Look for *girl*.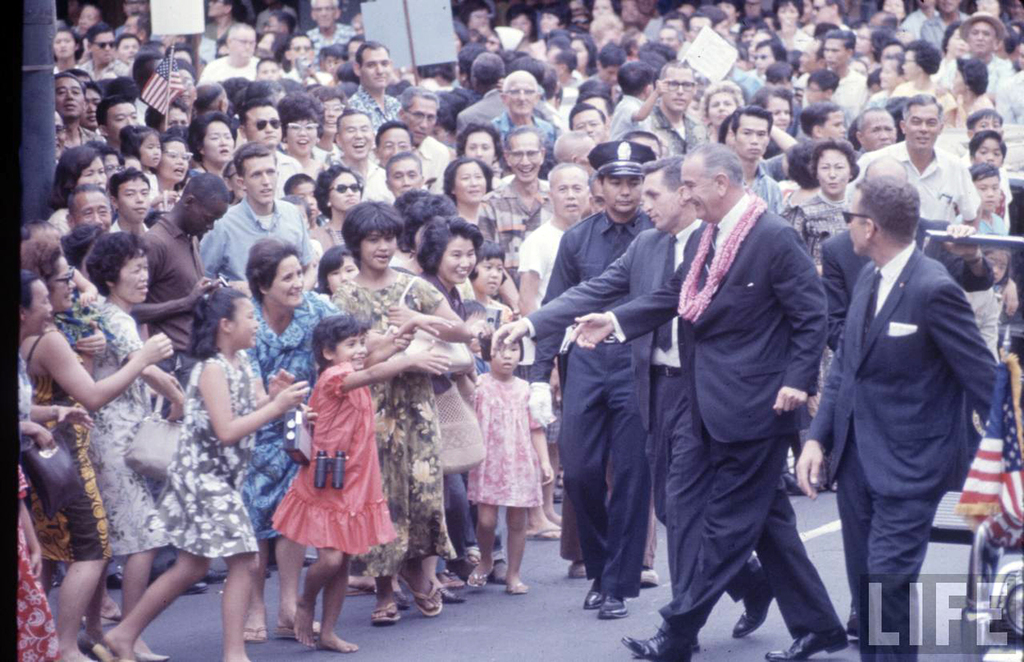
Found: x1=468, y1=241, x2=513, y2=330.
